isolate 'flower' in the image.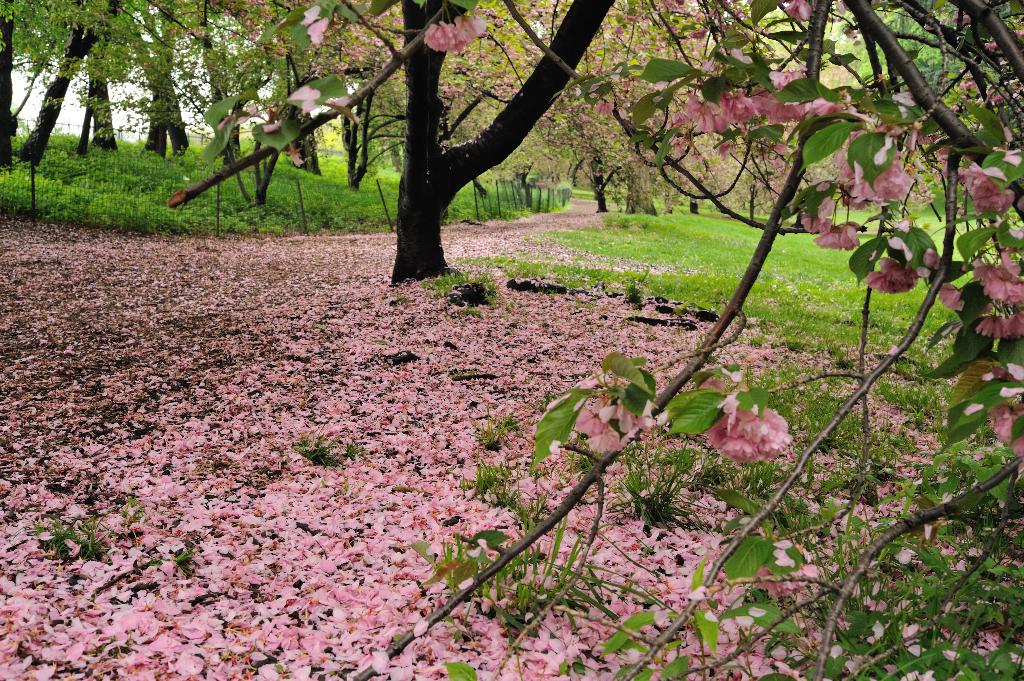
Isolated region: 427, 15, 490, 51.
